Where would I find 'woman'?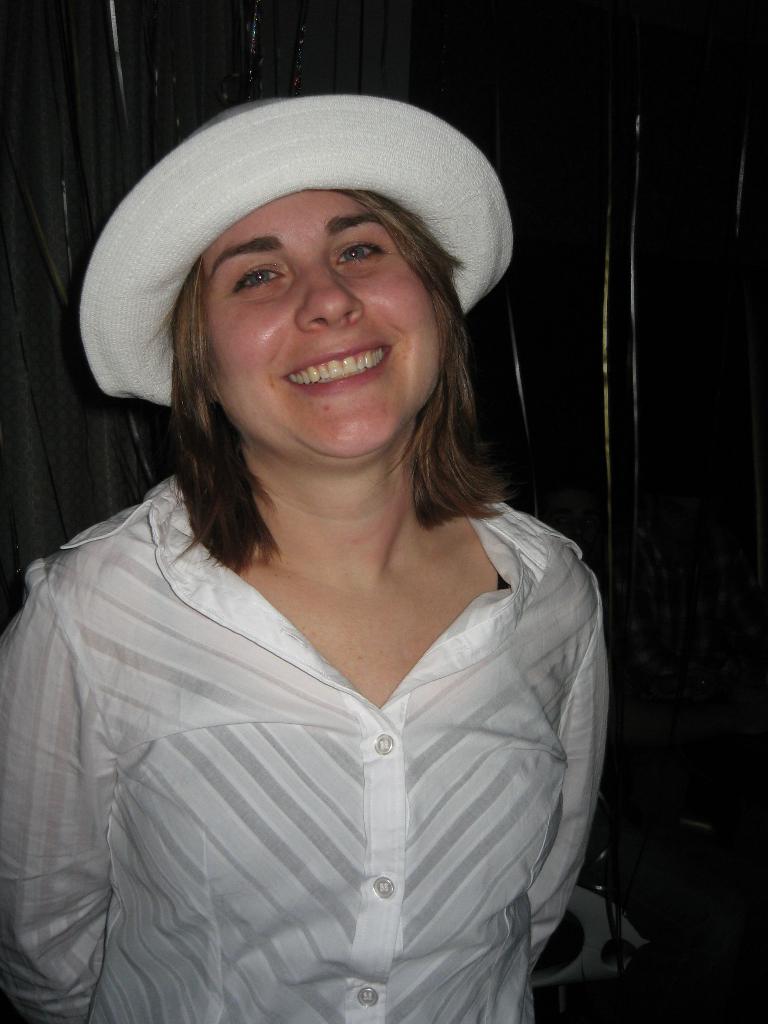
At box(0, 188, 668, 987).
